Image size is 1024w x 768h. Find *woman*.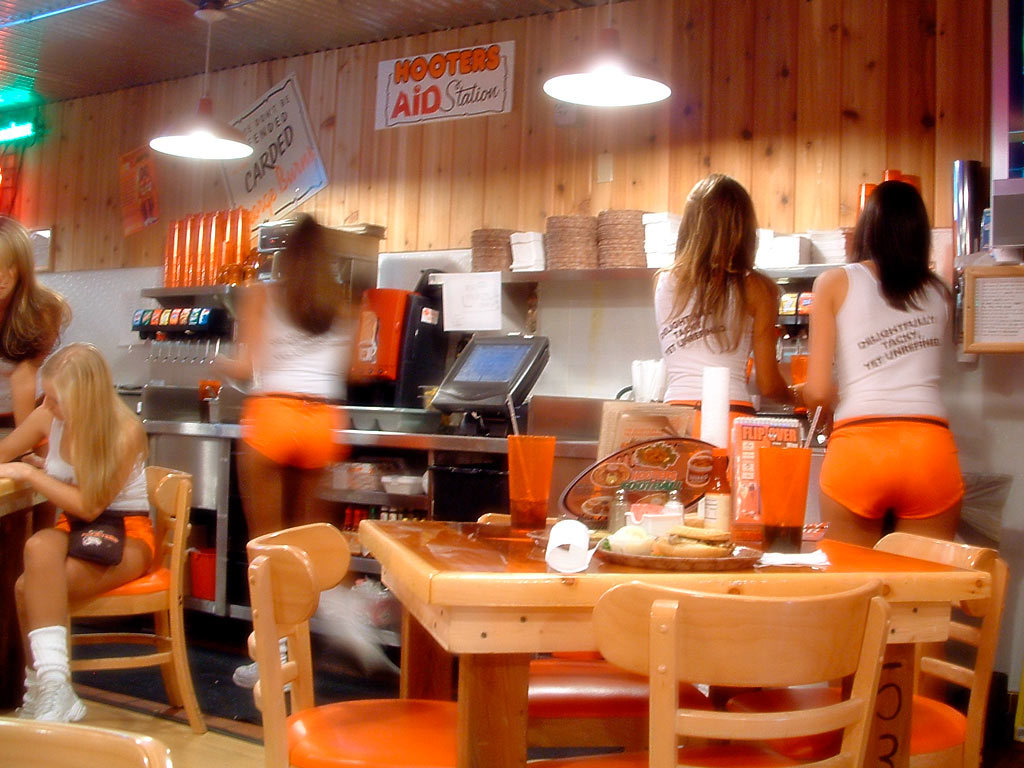
Rect(0, 214, 70, 441).
